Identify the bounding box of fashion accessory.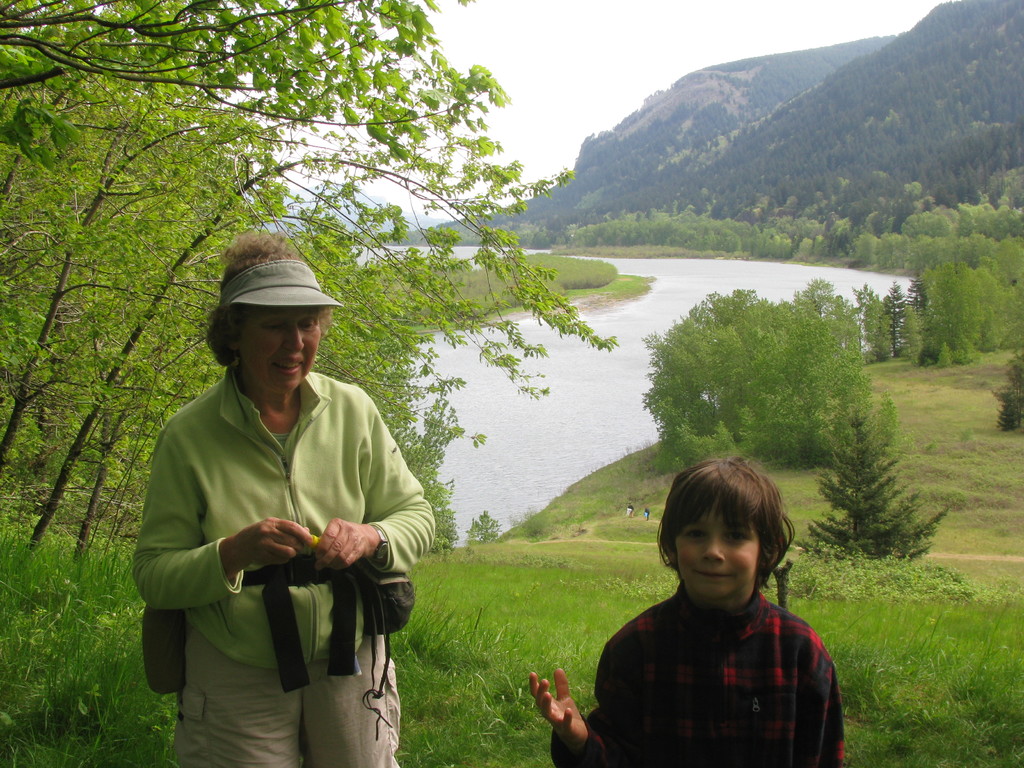
l=369, t=522, r=389, b=563.
